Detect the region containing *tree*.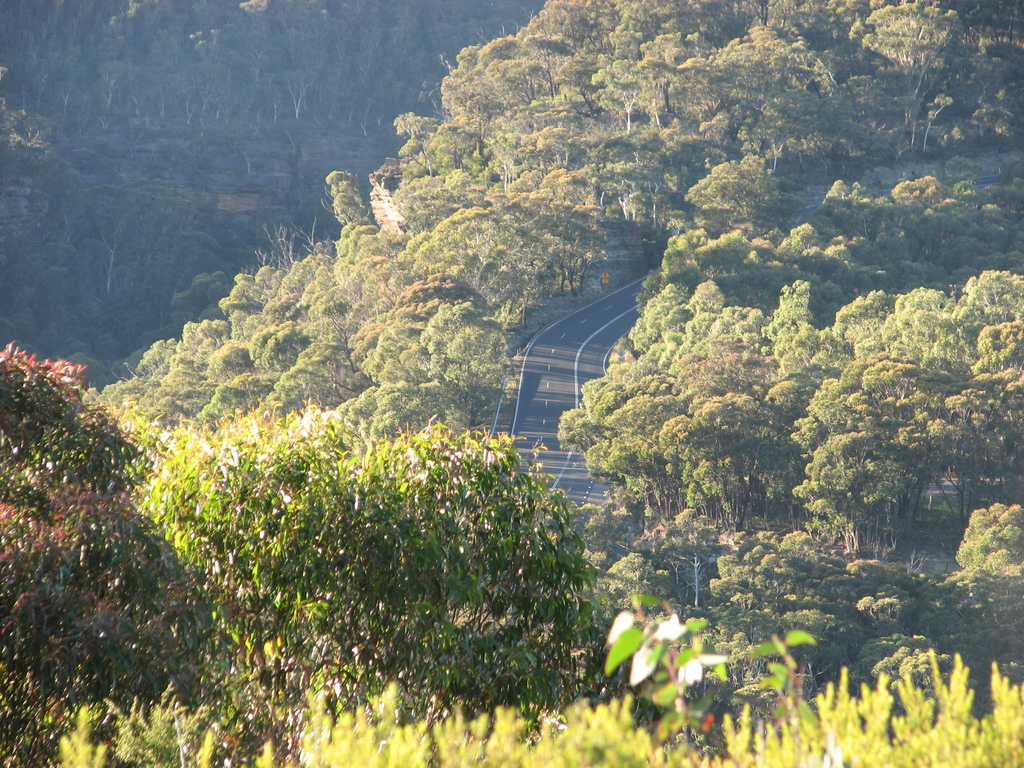
pyautogui.locateOnScreen(92, 383, 602, 767).
